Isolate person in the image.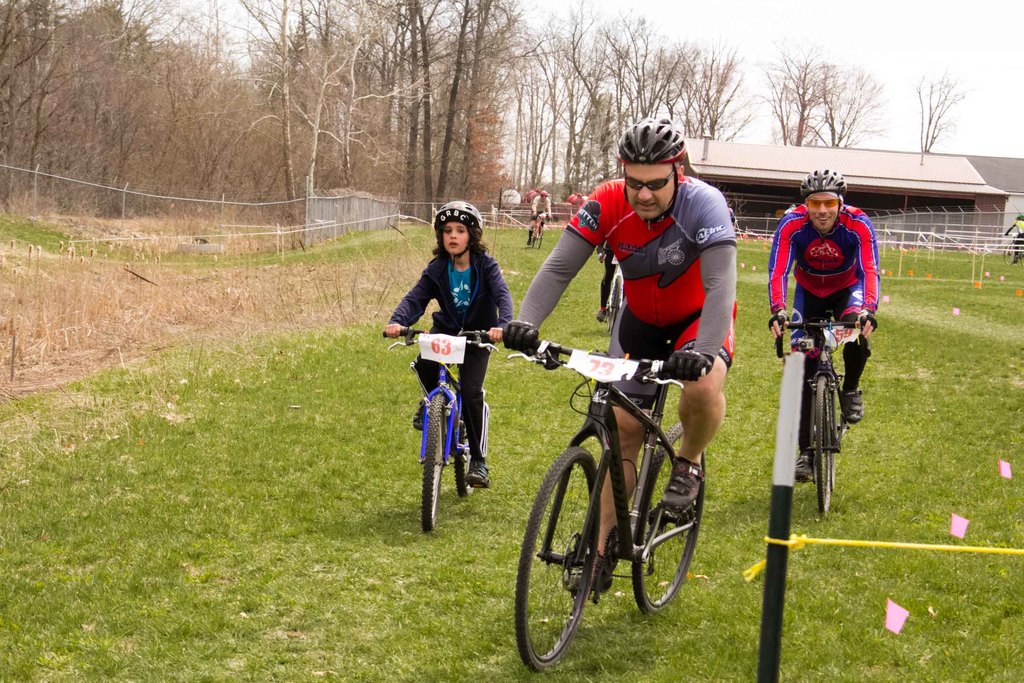
Isolated region: l=529, t=188, r=548, b=249.
